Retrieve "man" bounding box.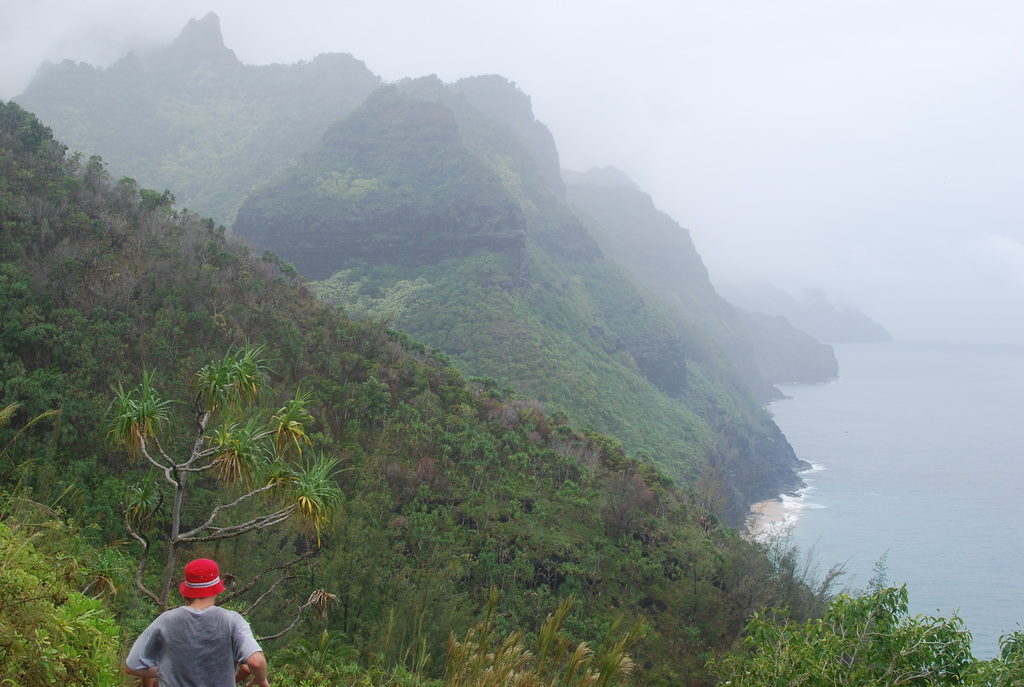
Bounding box: {"x1": 118, "y1": 567, "x2": 268, "y2": 686}.
